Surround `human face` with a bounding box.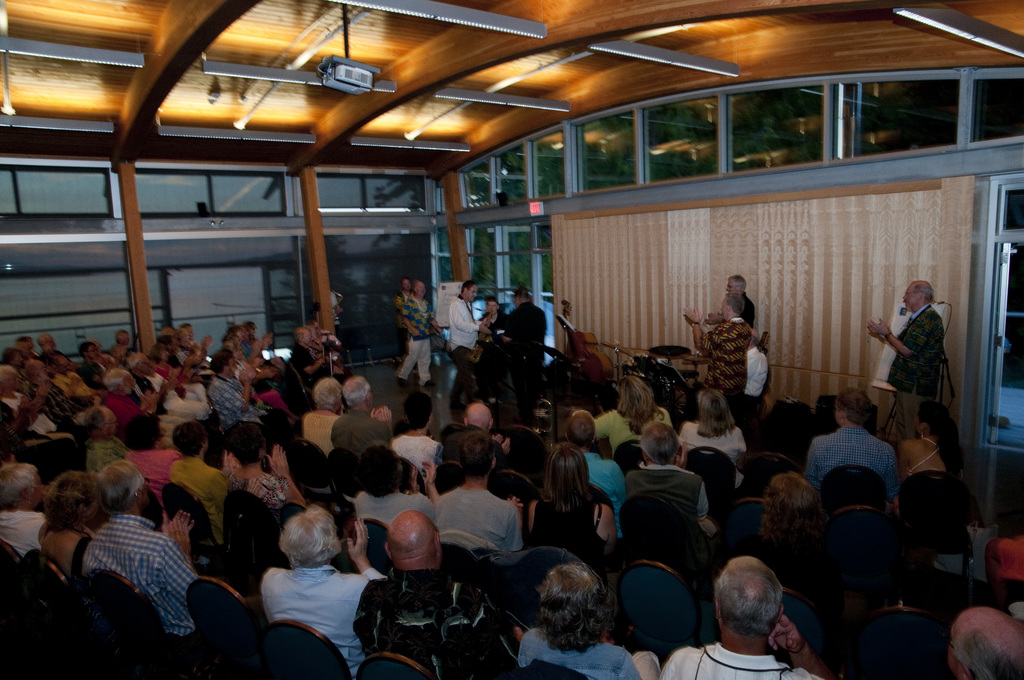
BBox(181, 333, 188, 349).
